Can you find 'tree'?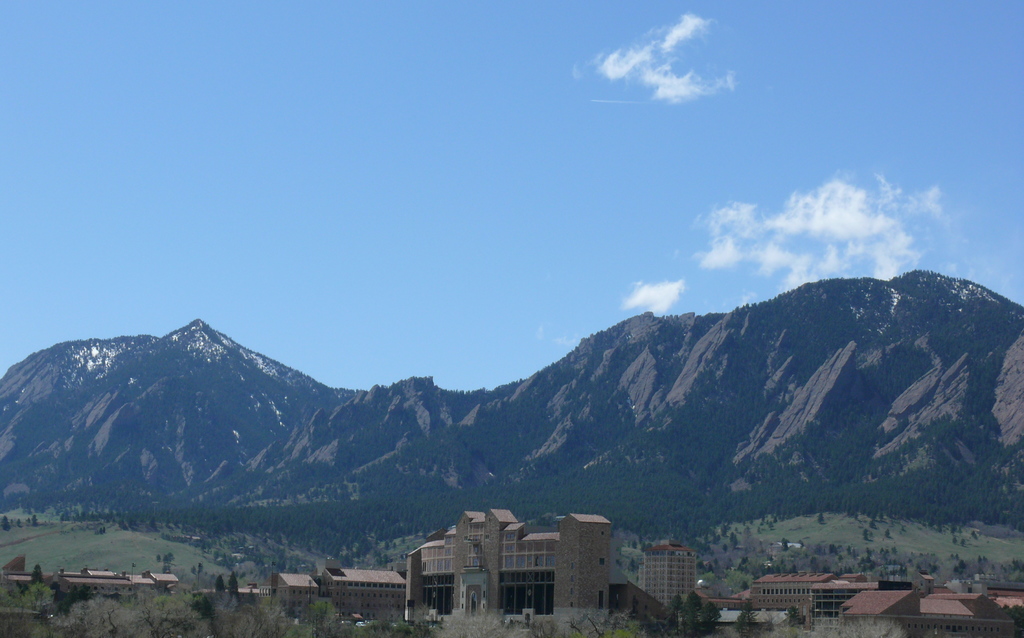
Yes, bounding box: <box>983,557,989,562</box>.
